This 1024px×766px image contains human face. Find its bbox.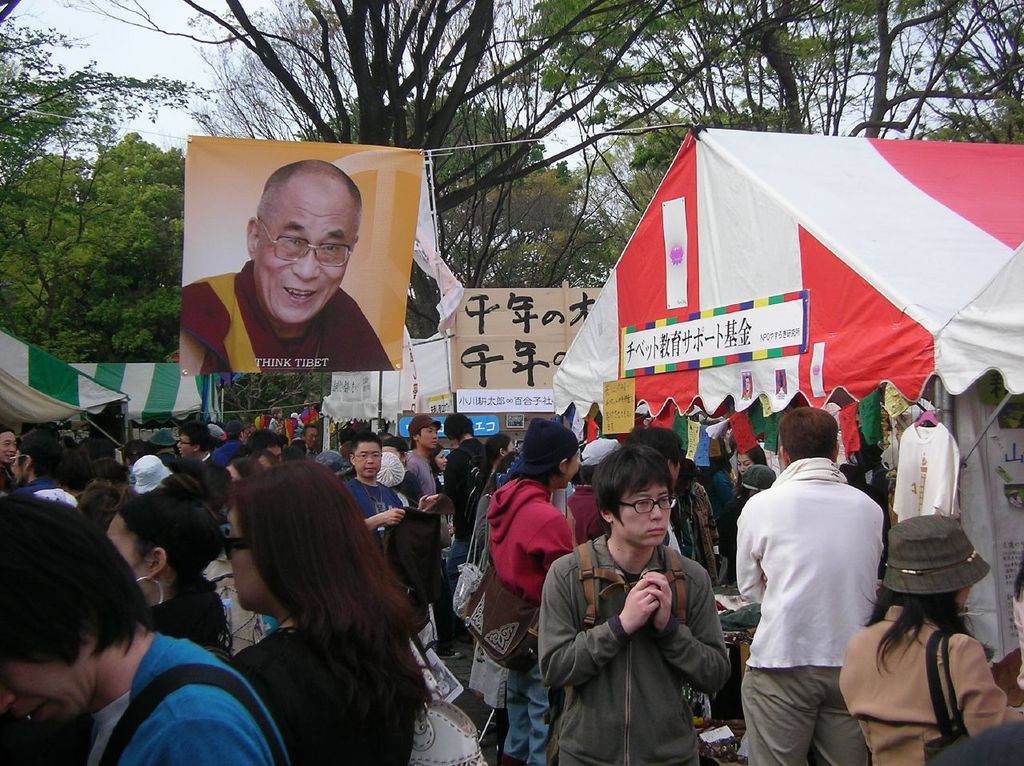
x1=422, y1=425, x2=439, y2=451.
